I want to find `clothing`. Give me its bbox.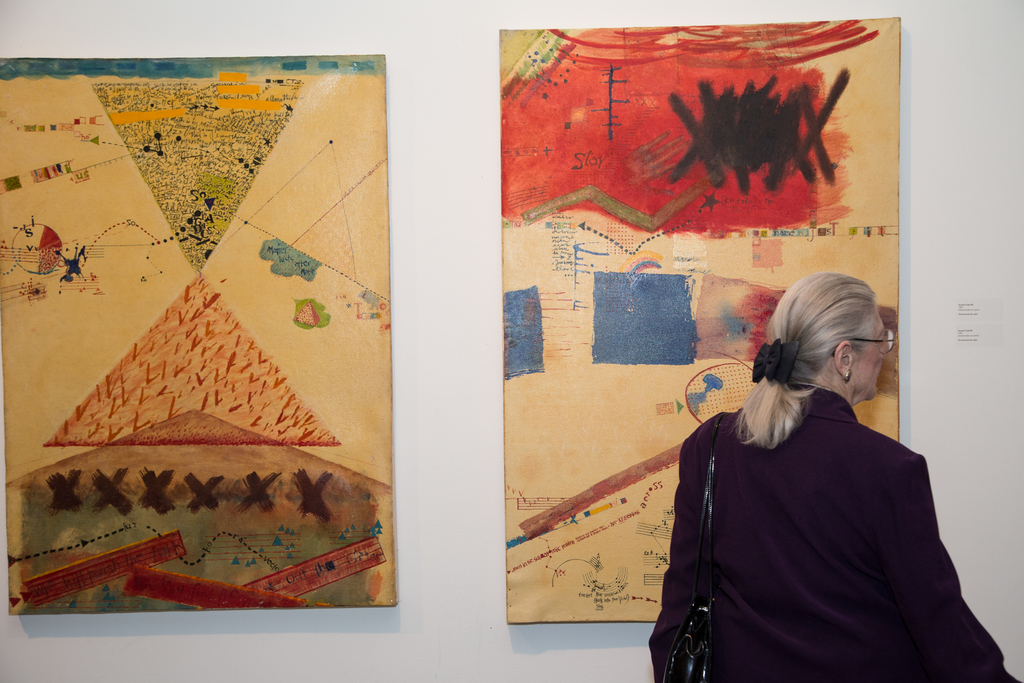
(left=671, top=342, right=981, bottom=682).
